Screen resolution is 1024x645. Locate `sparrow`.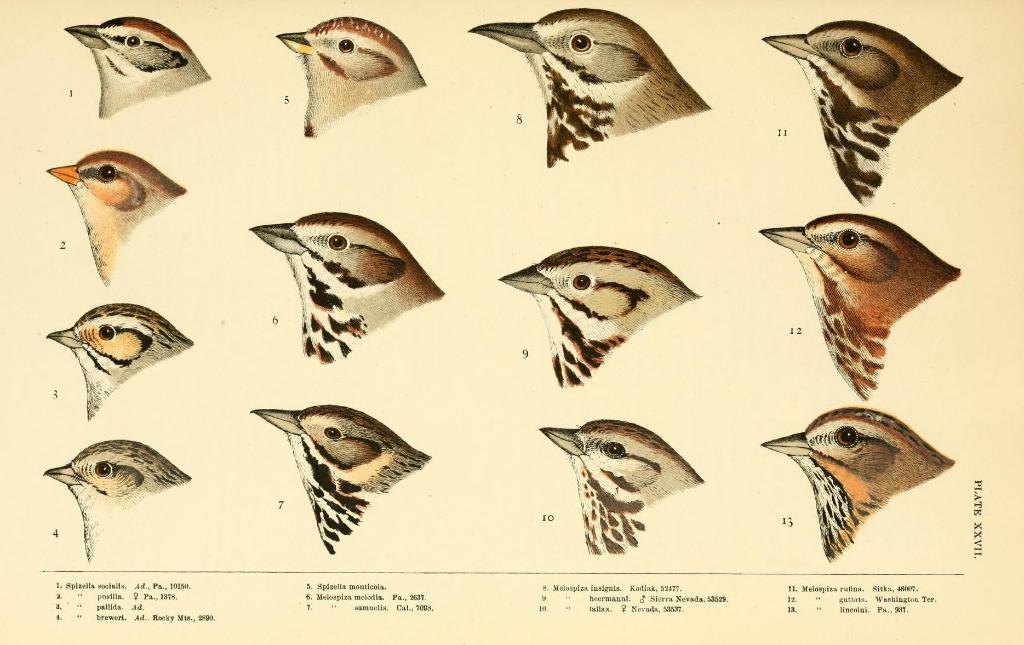
l=499, t=245, r=698, b=383.
